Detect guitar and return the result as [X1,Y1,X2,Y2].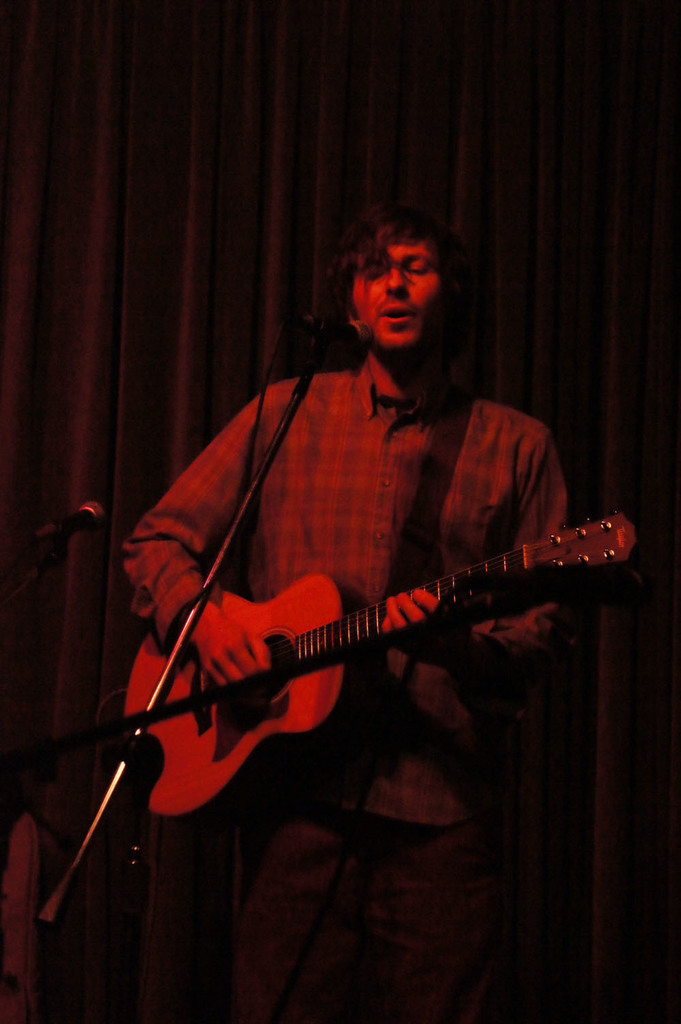
[99,486,640,843].
